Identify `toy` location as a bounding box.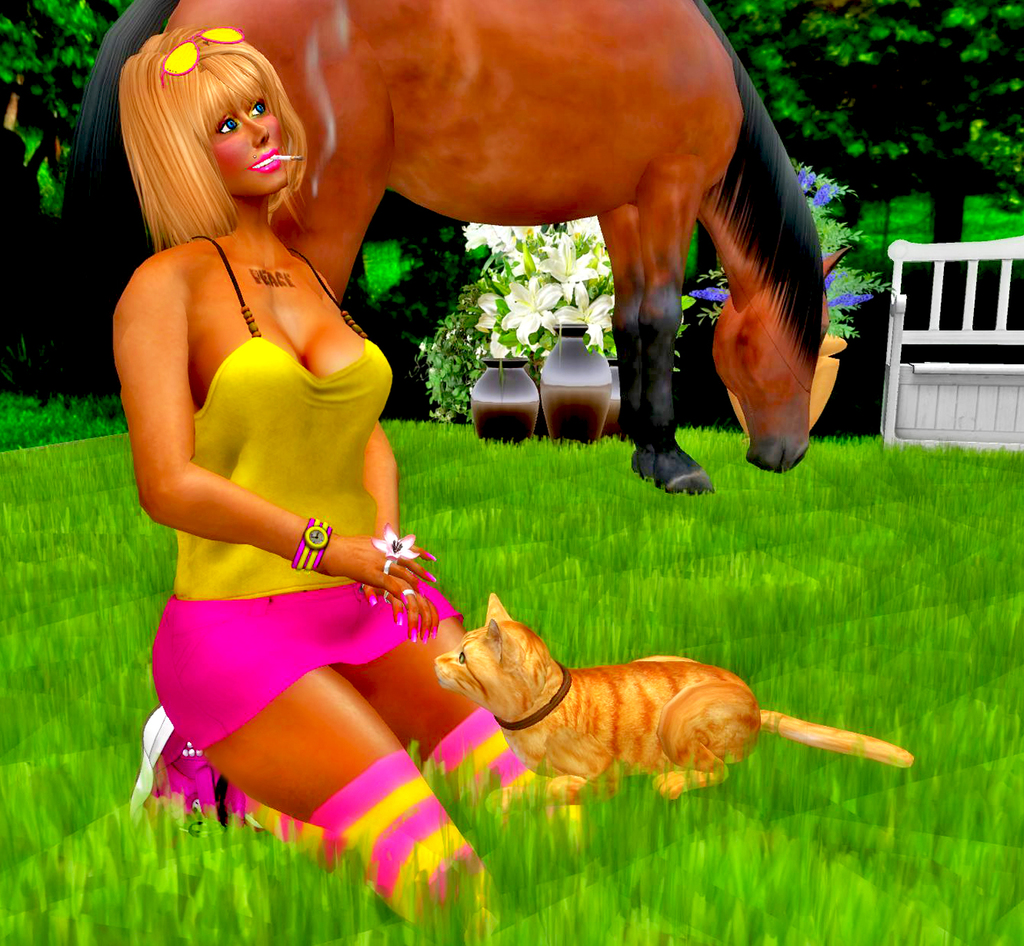
bbox=[455, 587, 887, 830].
